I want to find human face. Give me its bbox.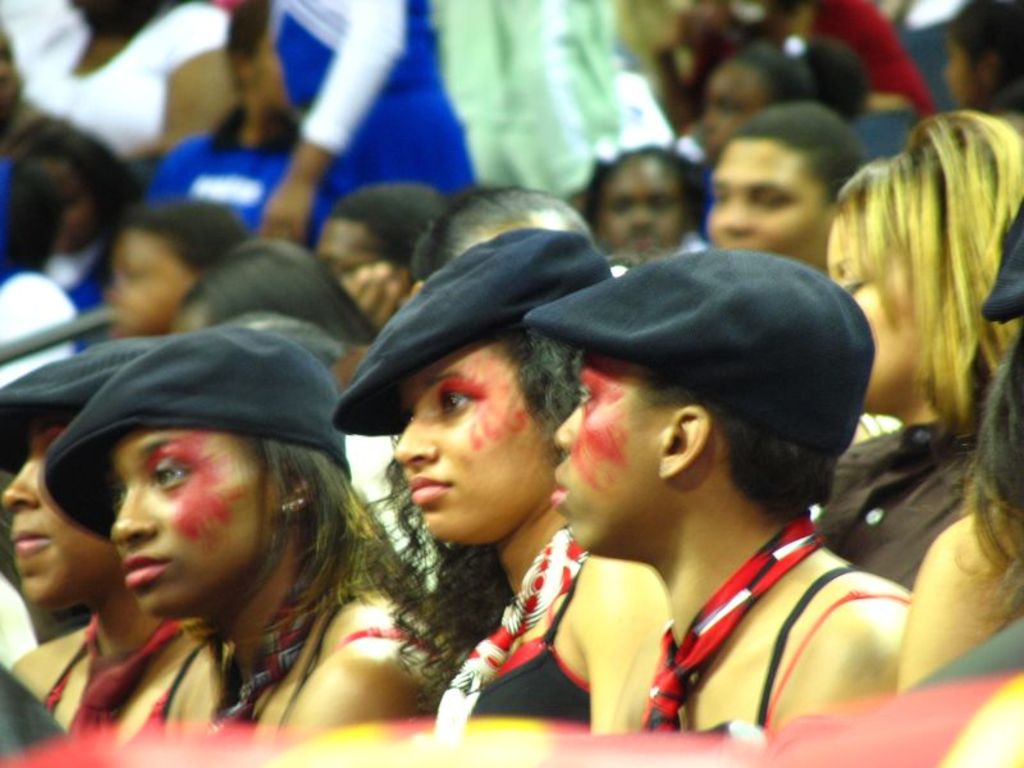
[317,221,397,314].
